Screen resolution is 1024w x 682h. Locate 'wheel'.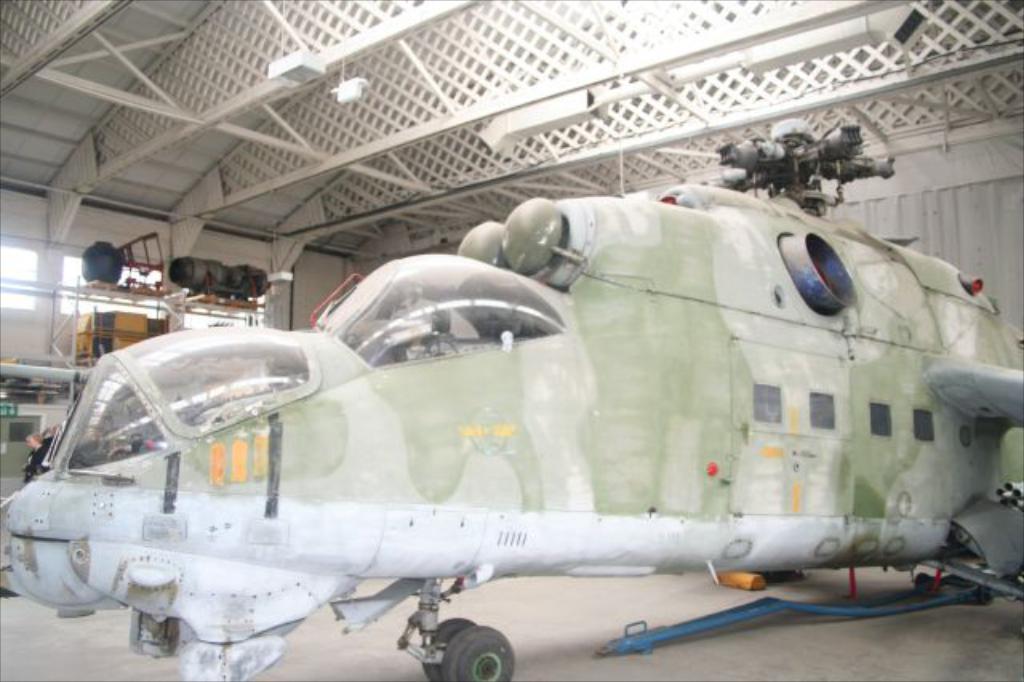
{"left": 426, "top": 618, "right": 474, "bottom": 680}.
